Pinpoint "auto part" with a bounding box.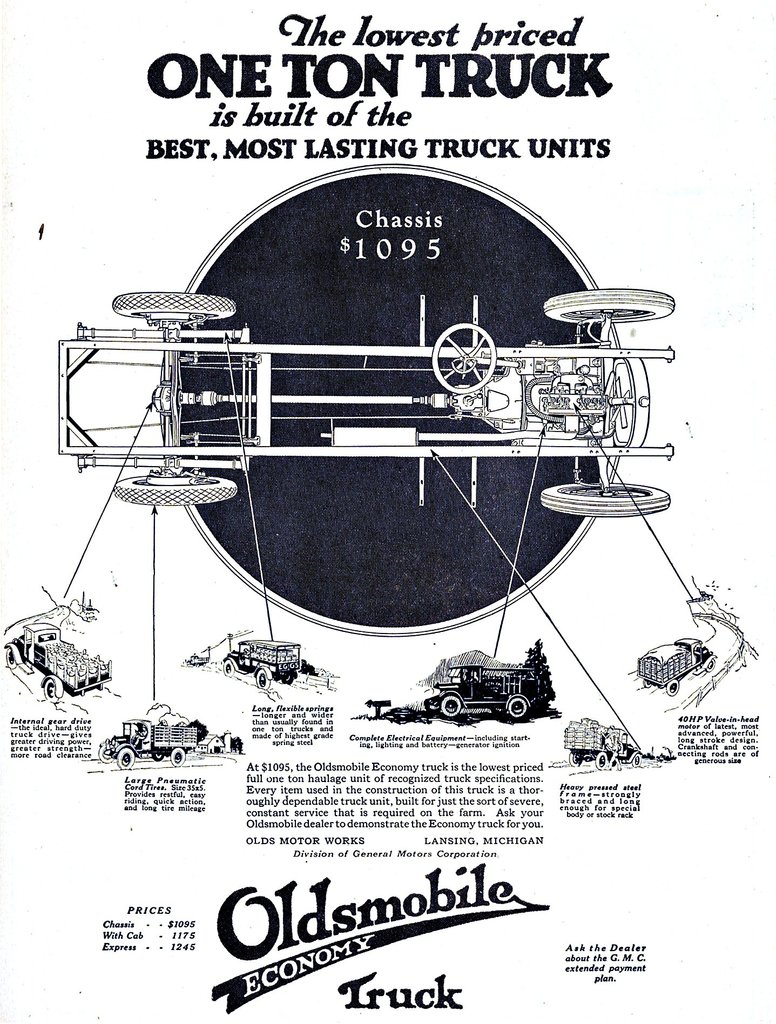
[x1=113, y1=297, x2=234, y2=319].
